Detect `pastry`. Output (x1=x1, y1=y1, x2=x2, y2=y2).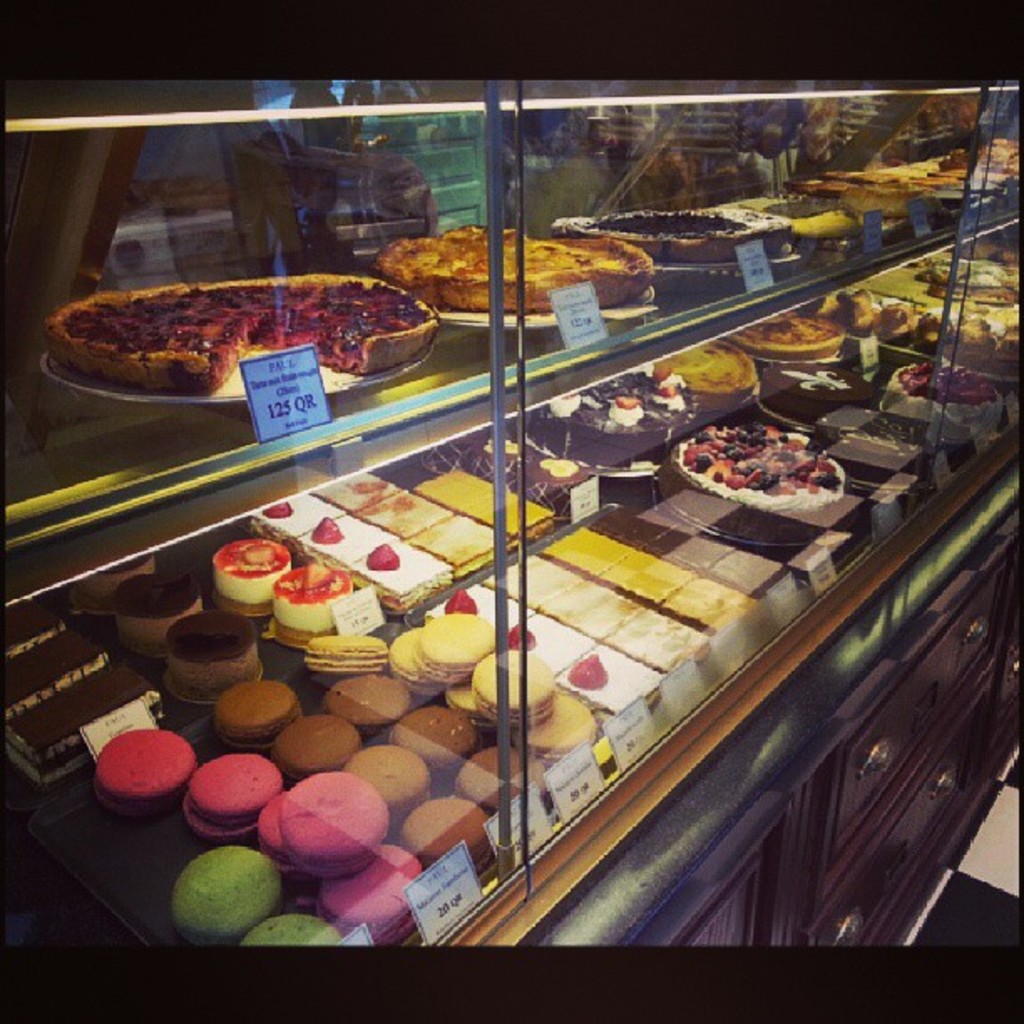
(x1=607, y1=612, x2=713, y2=678).
